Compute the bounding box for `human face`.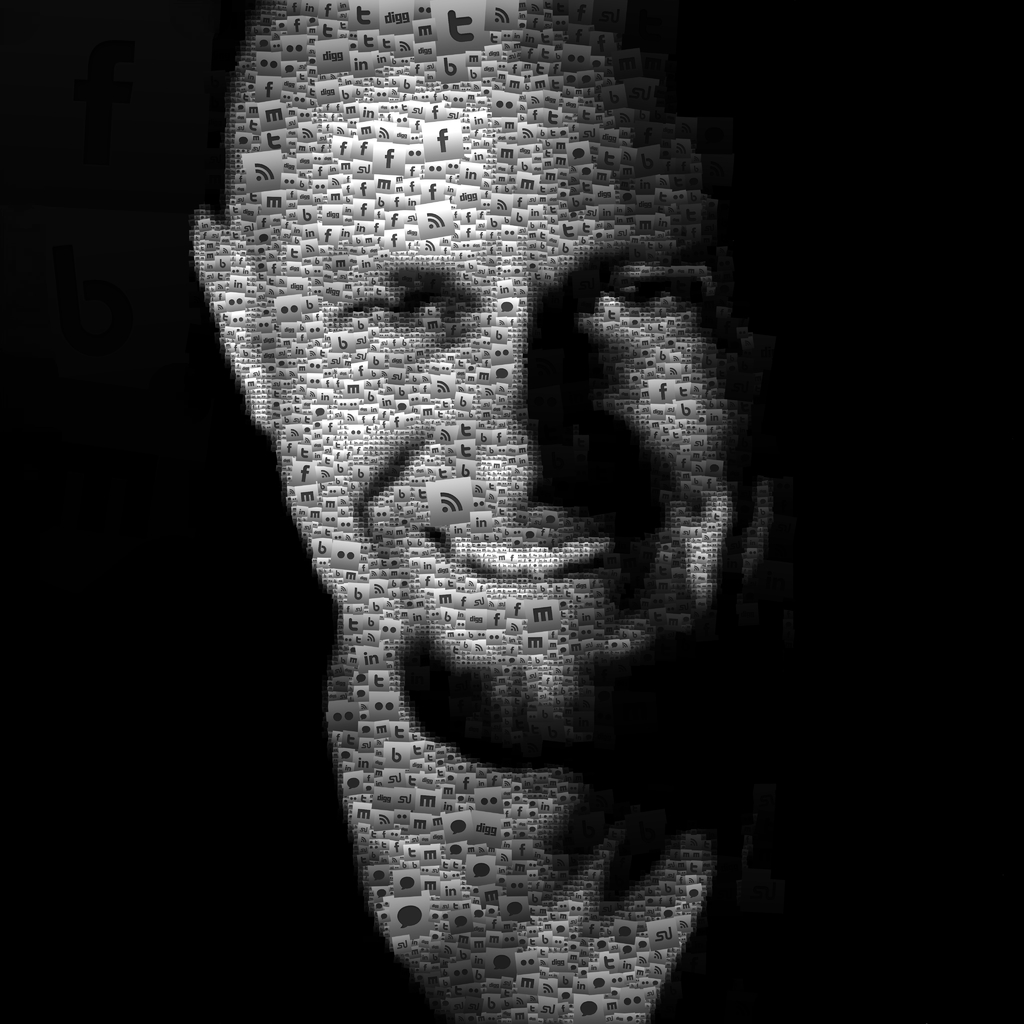
(240, 0, 779, 748).
